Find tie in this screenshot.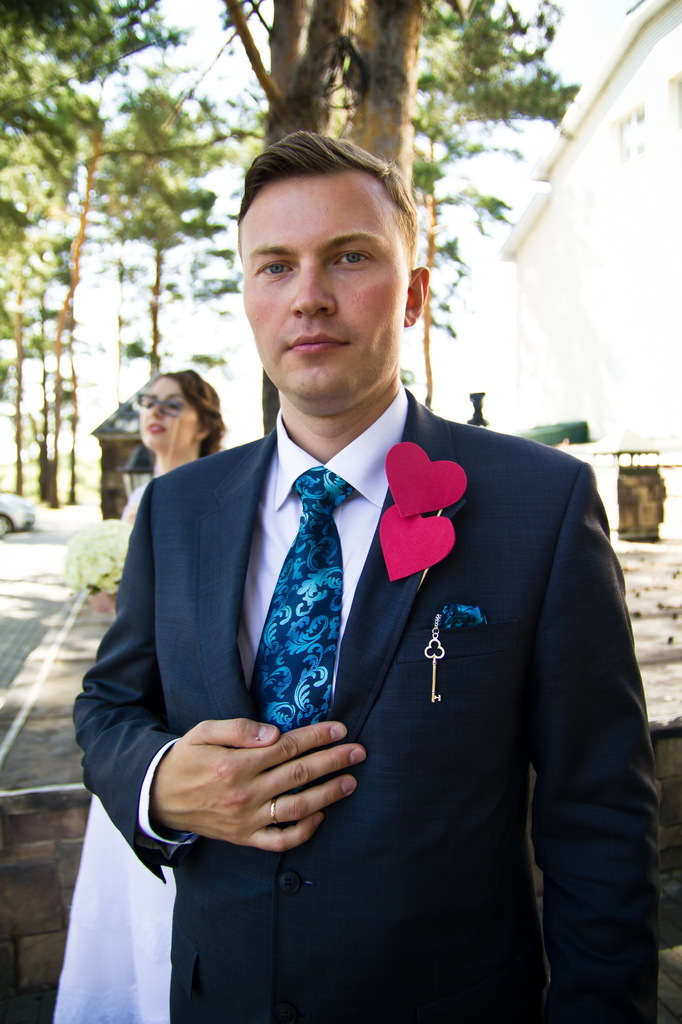
The bounding box for tie is detection(245, 463, 362, 739).
